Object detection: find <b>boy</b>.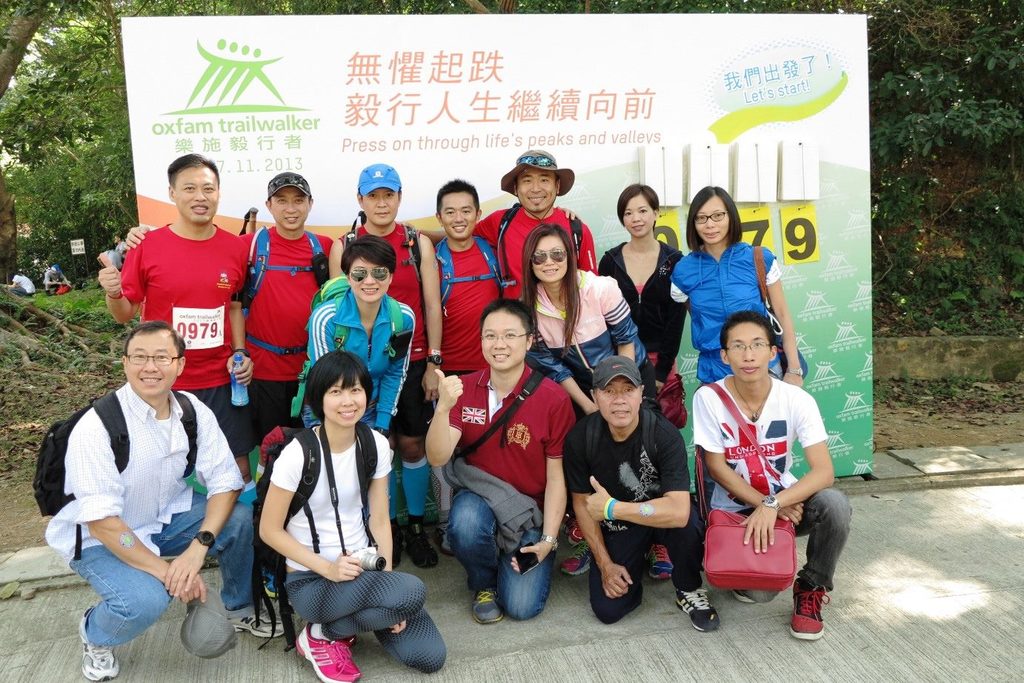
(left=126, top=178, right=334, bottom=484).
